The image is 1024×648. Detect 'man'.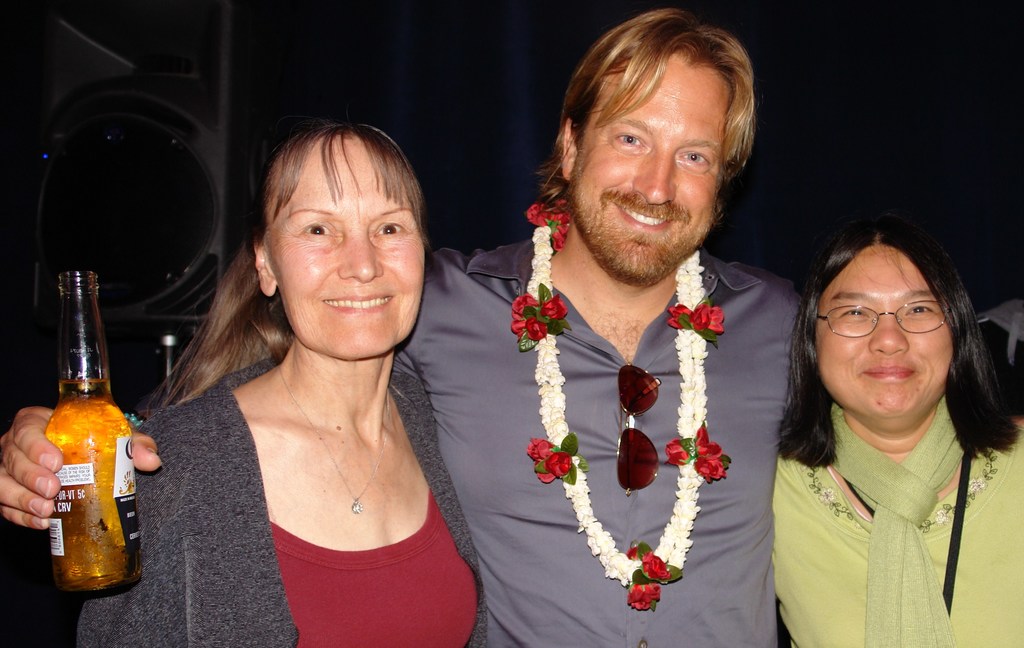
Detection: 0, 19, 812, 647.
